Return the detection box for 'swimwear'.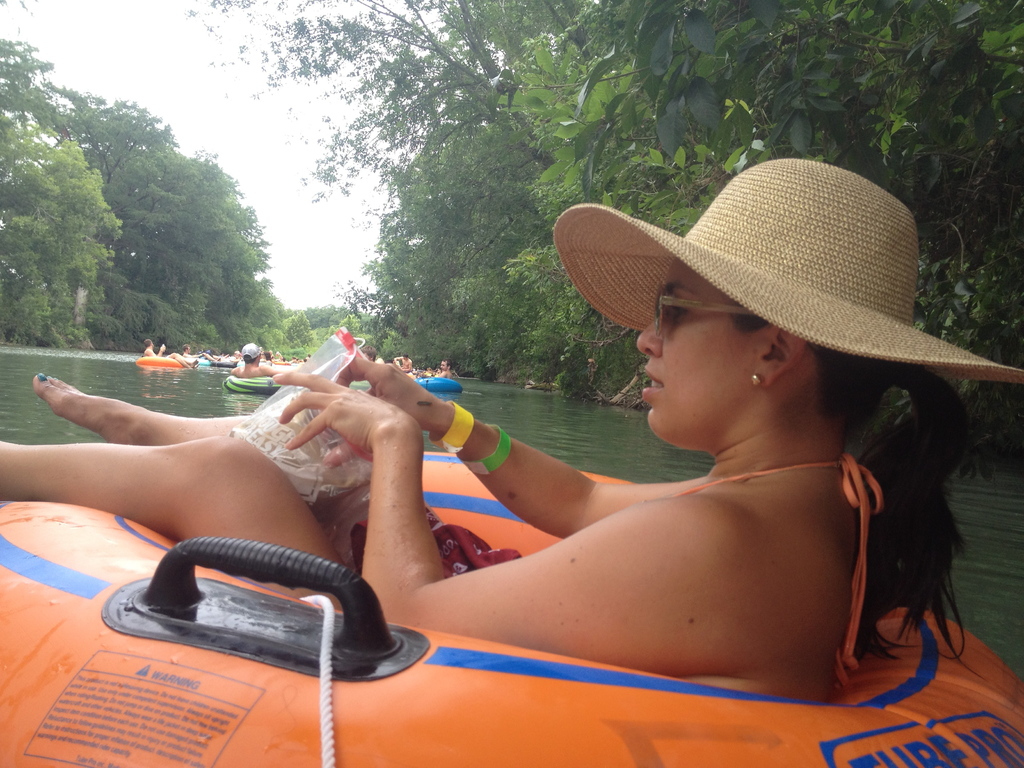
684/455/881/684.
